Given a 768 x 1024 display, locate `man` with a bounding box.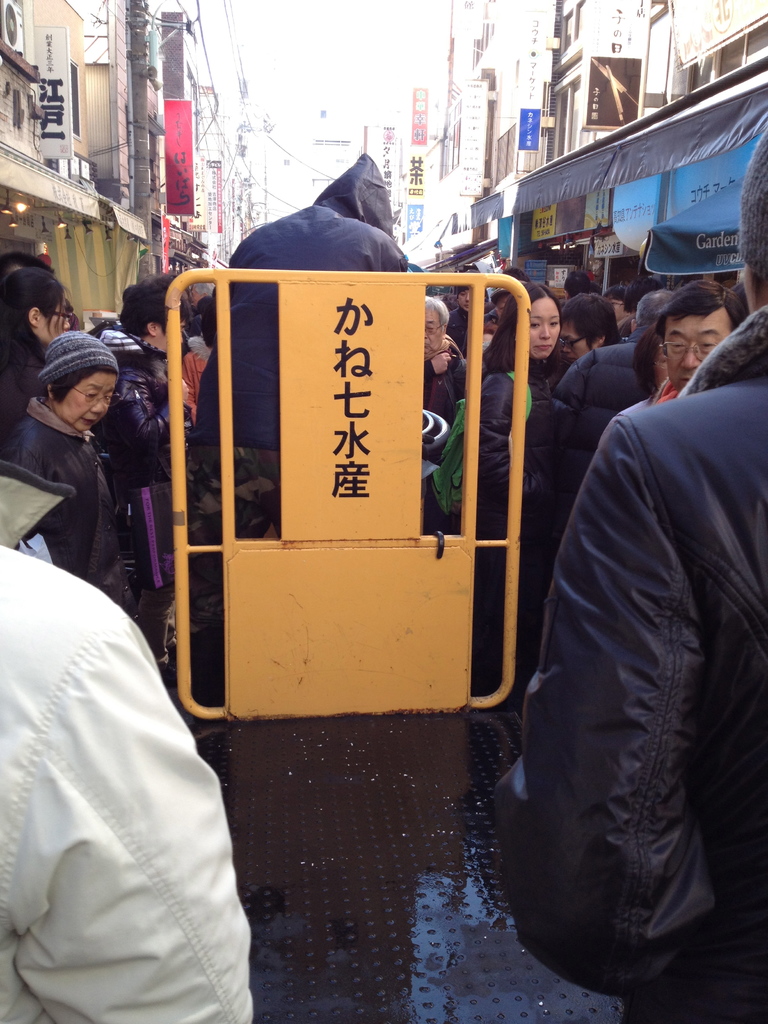
Located: x1=488, y1=284, x2=515, y2=324.
